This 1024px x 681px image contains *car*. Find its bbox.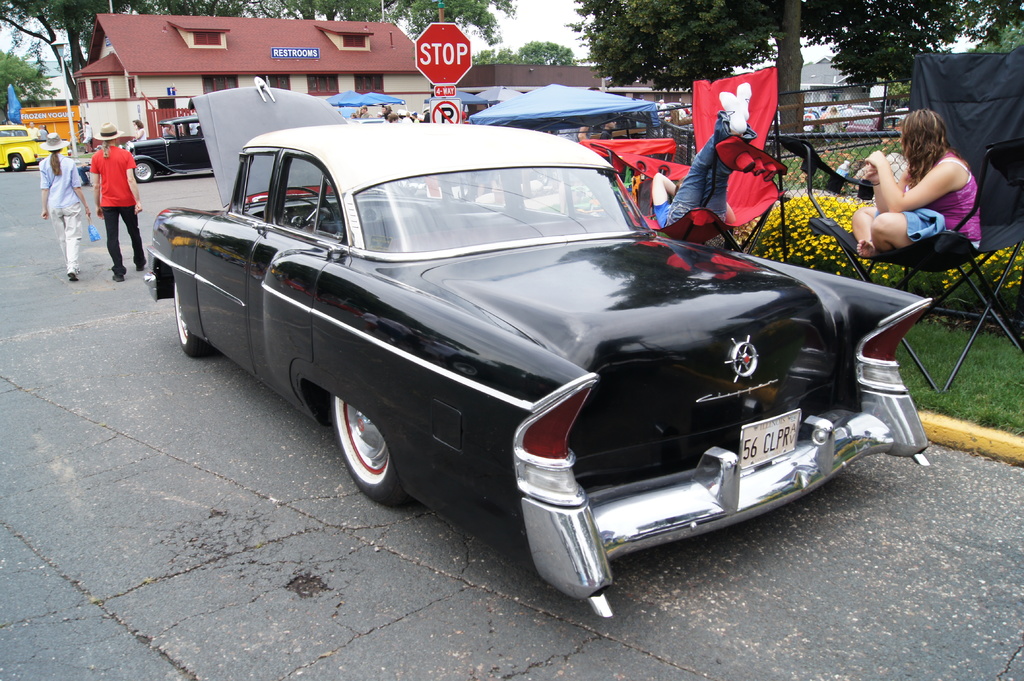
[144, 76, 939, 621].
